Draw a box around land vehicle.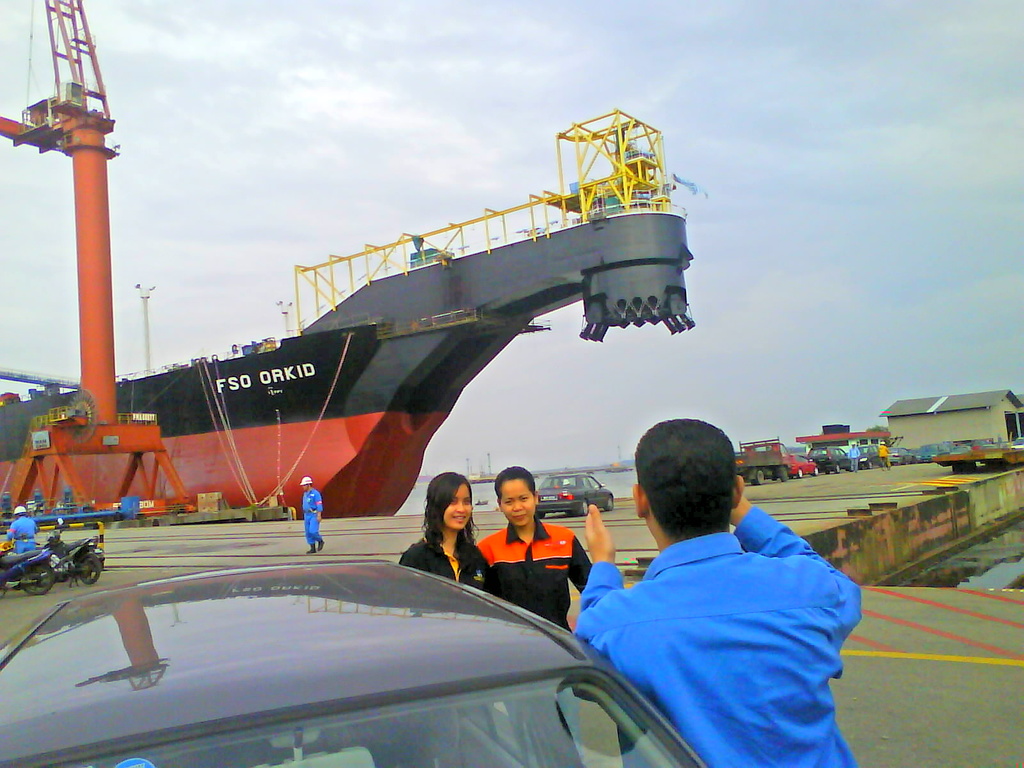
{"left": 806, "top": 445, "right": 854, "bottom": 472}.
